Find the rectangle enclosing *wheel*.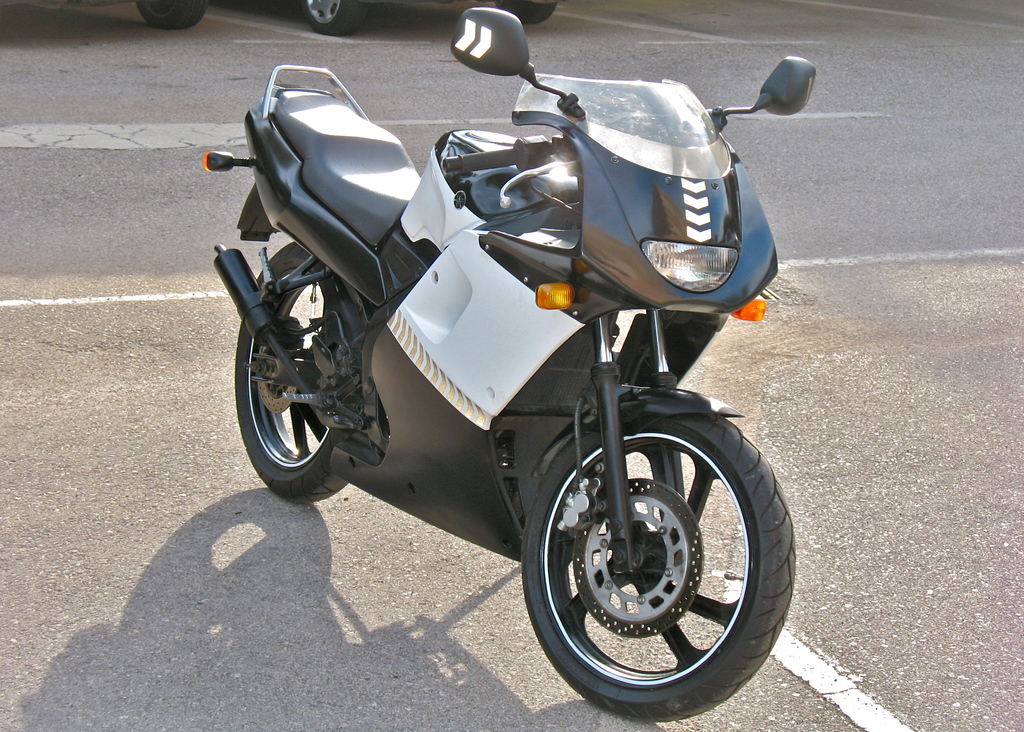
235:243:356:507.
